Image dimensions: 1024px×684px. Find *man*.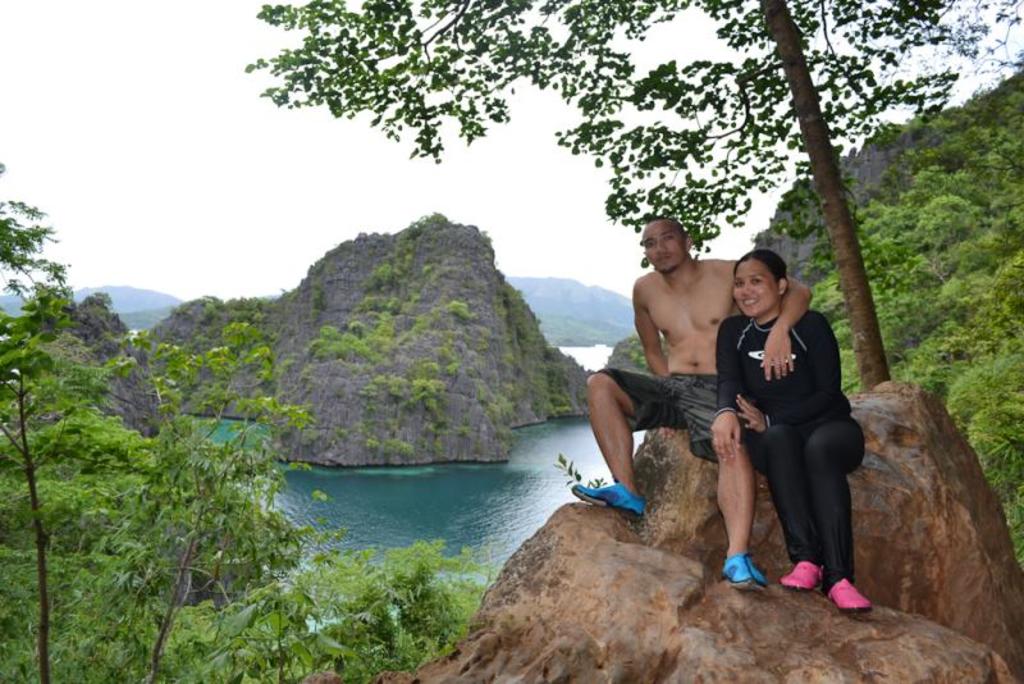
[580,231,808,583].
